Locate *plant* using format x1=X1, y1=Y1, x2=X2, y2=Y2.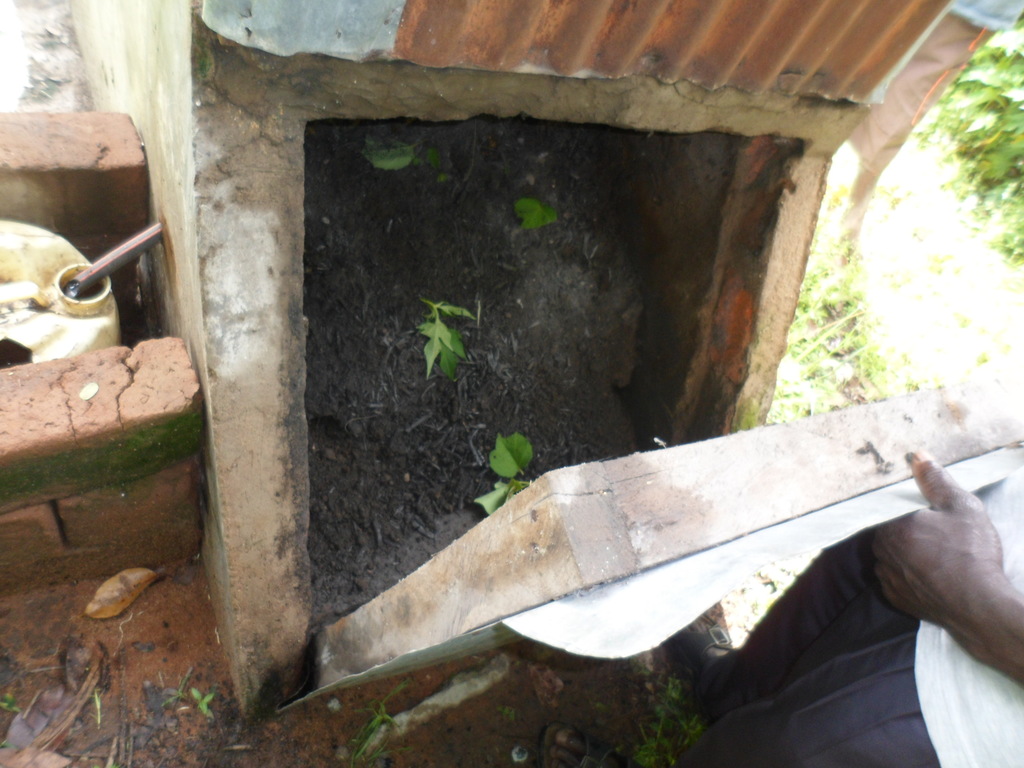
x1=189, y1=684, x2=211, y2=724.
